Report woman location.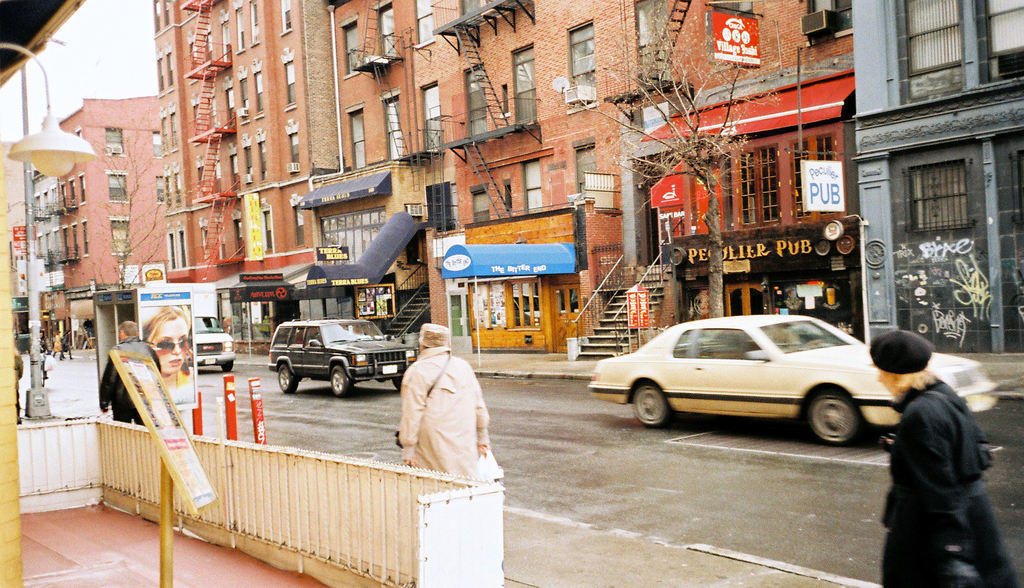
Report: x1=143 y1=304 x2=197 y2=404.
